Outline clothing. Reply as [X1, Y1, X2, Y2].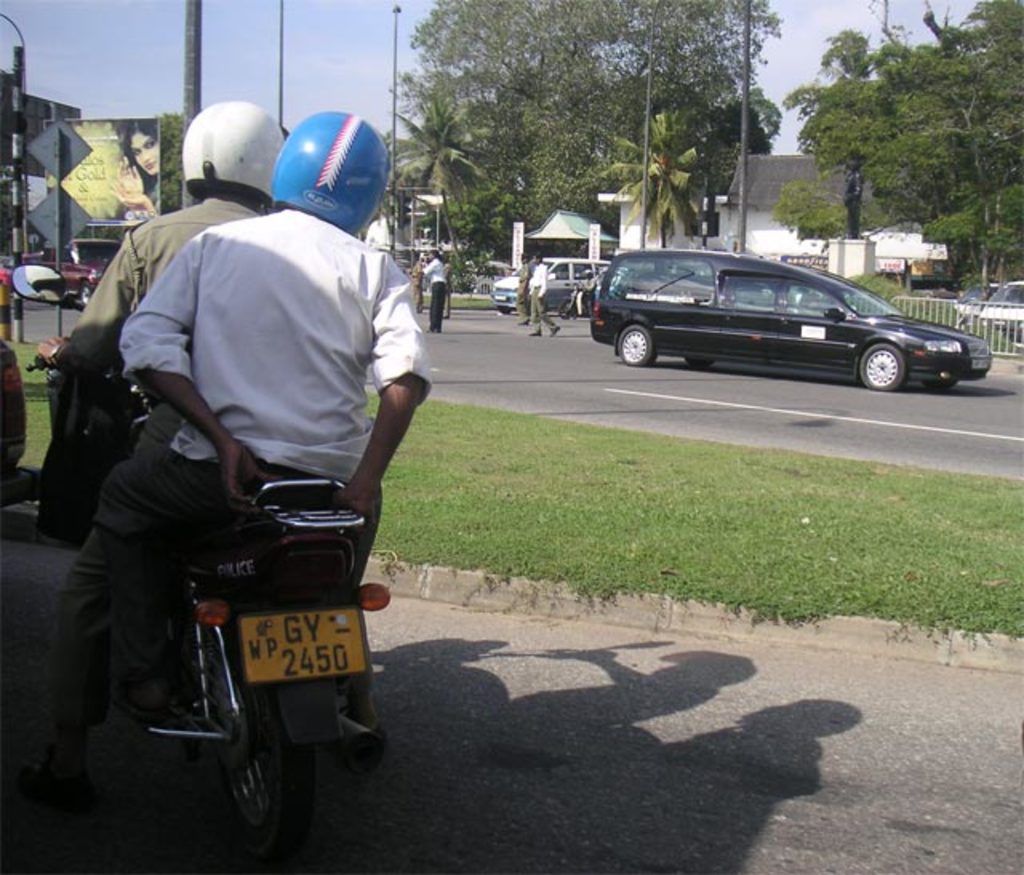
[518, 261, 533, 320].
